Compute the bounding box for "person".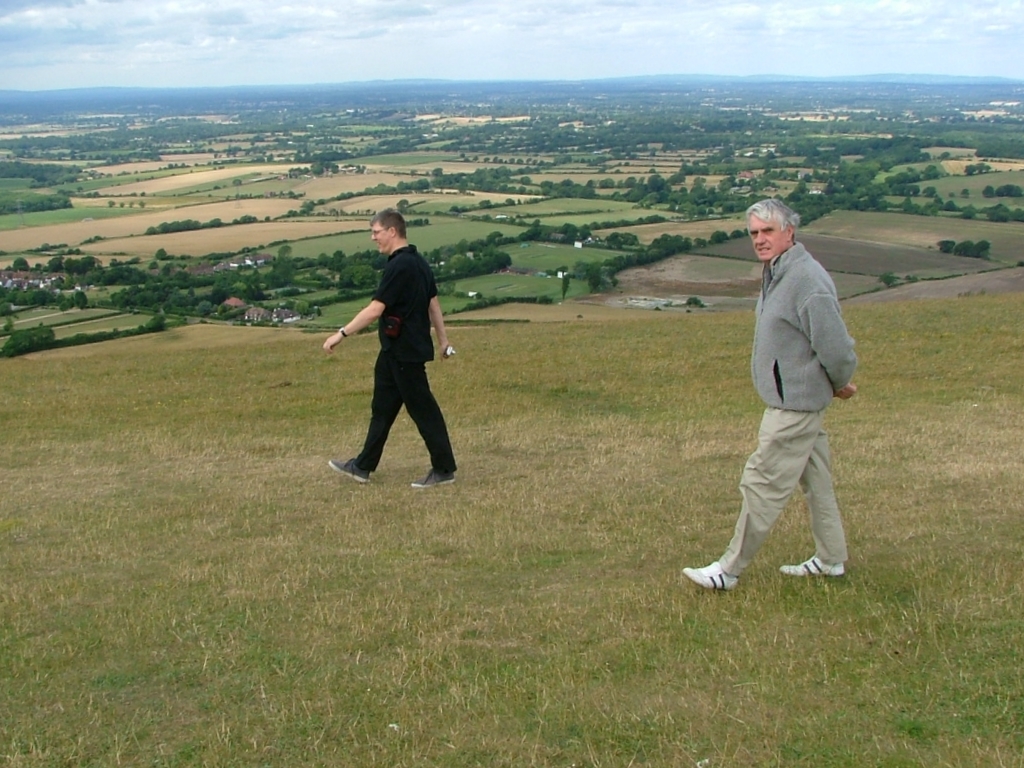
detection(675, 196, 859, 593).
